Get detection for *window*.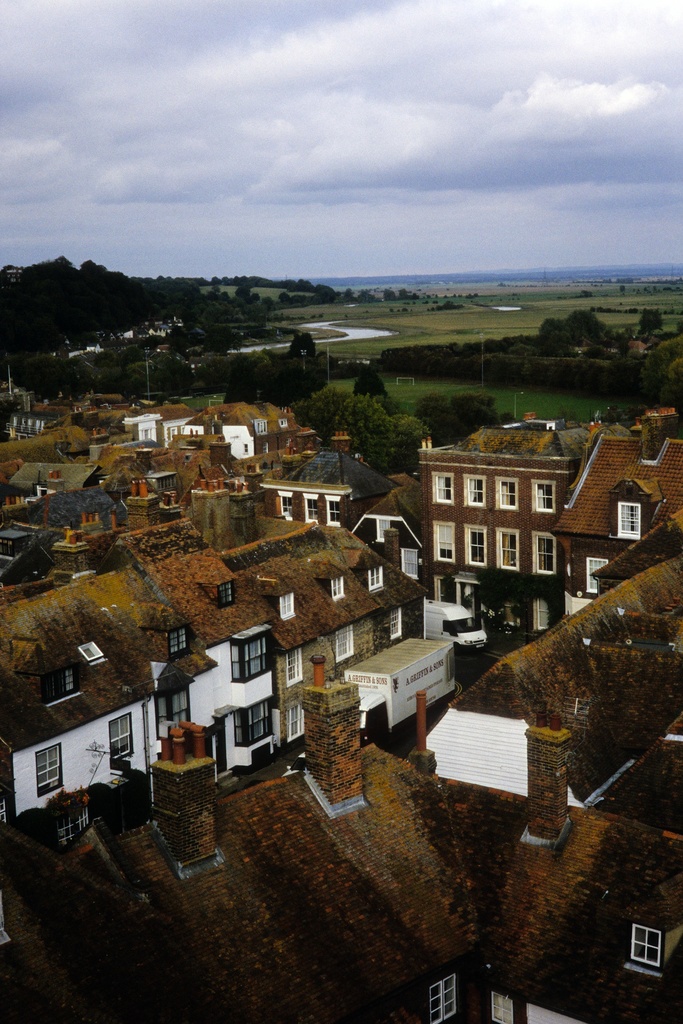
Detection: detection(286, 643, 306, 685).
